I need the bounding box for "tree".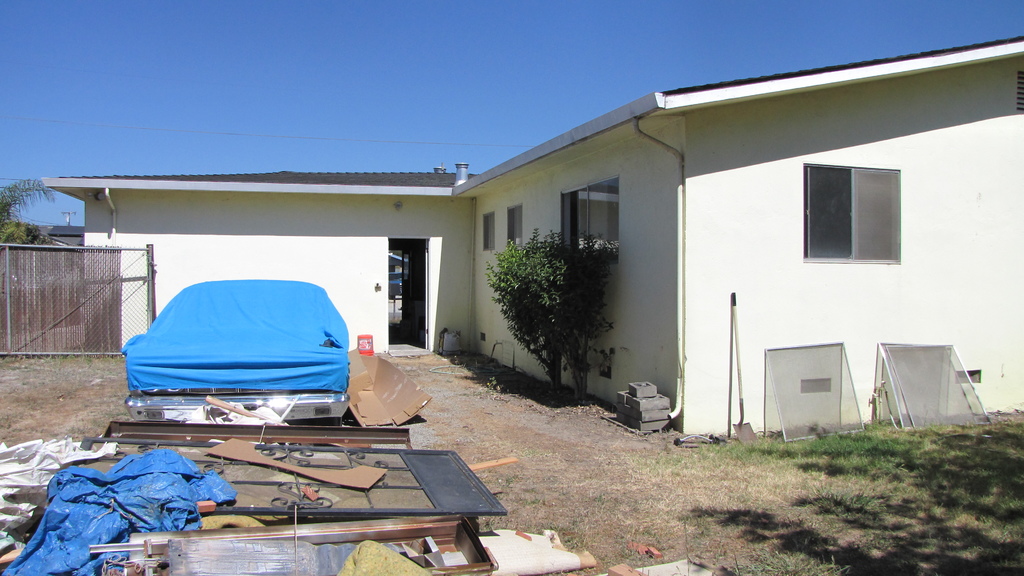
Here it is: {"x1": 484, "y1": 218, "x2": 616, "y2": 397}.
